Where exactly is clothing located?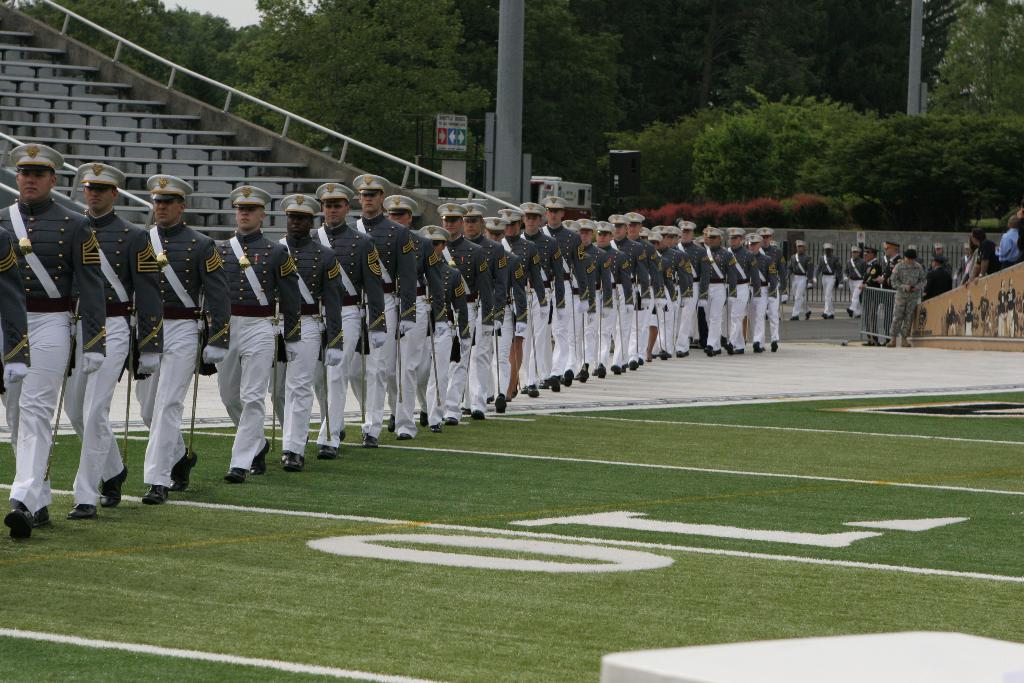
Its bounding box is [360, 224, 420, 447].
